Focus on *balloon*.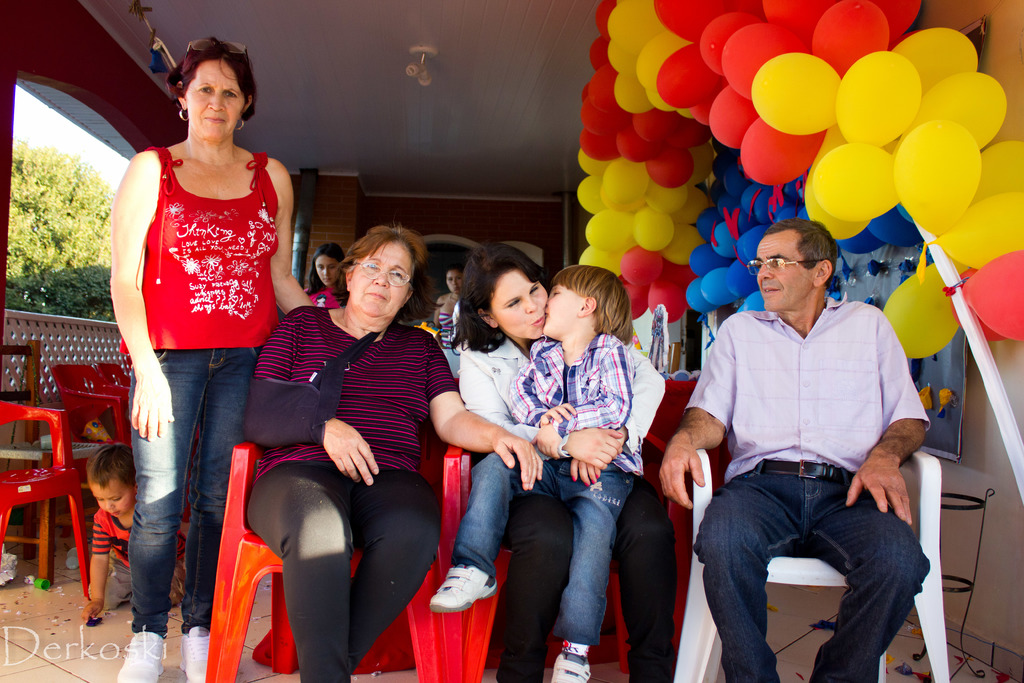
Focused at bbox(593, 0, 618, 33).
